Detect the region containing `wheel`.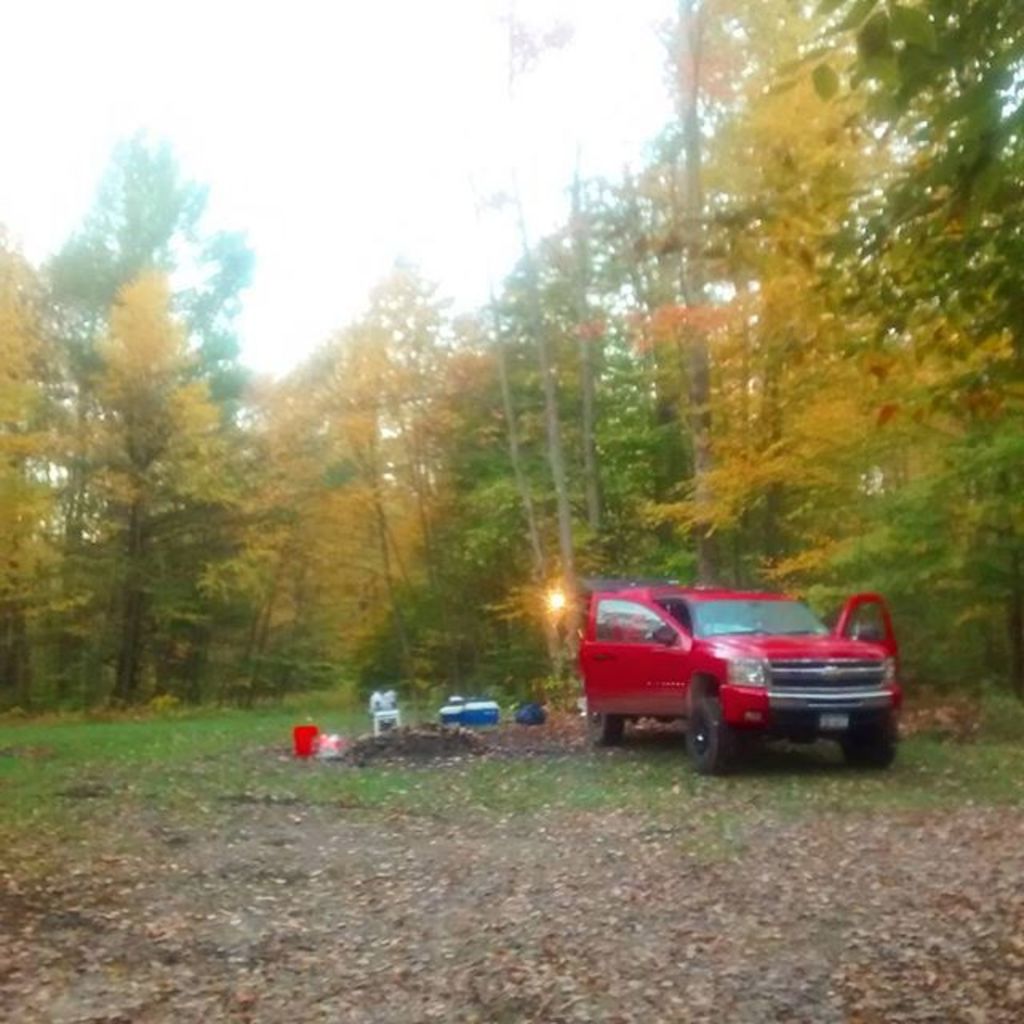
[left=586, top=717, right=627, bottom=747].
